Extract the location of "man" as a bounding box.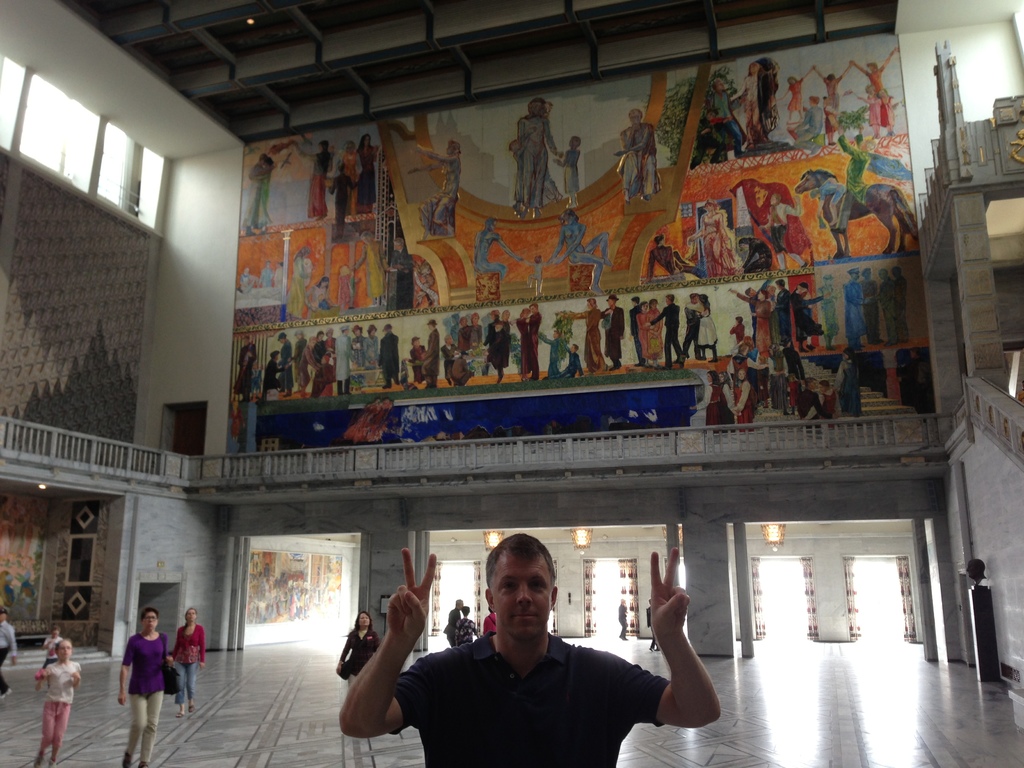
358, 537, 709, 761.
